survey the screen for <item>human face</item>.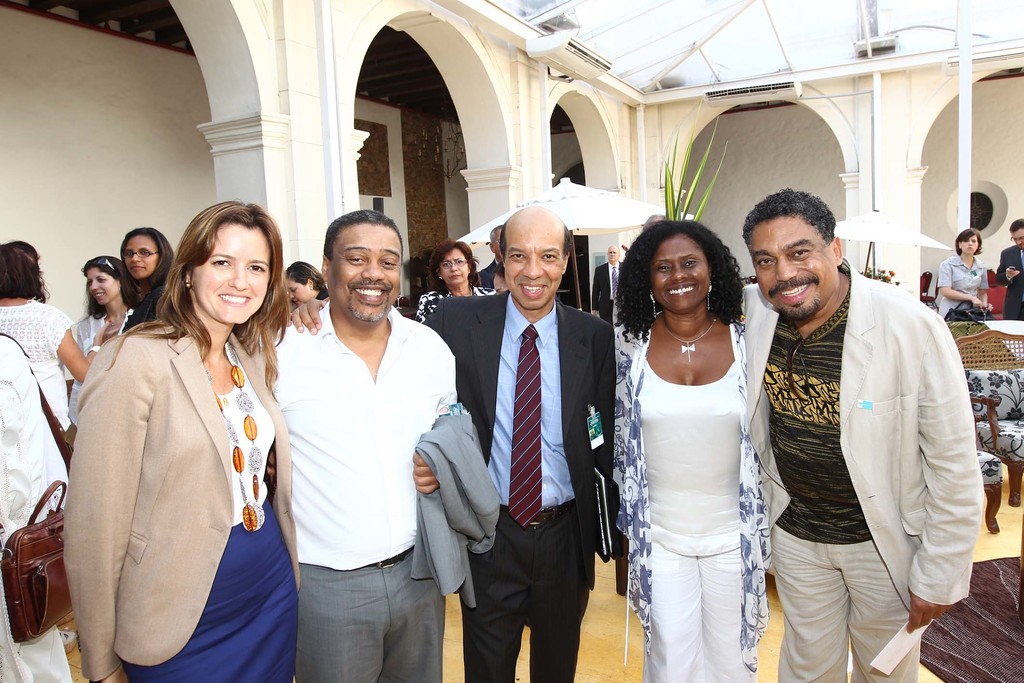
Survey found: (left=609, top=245, right=619, bottom=262).
